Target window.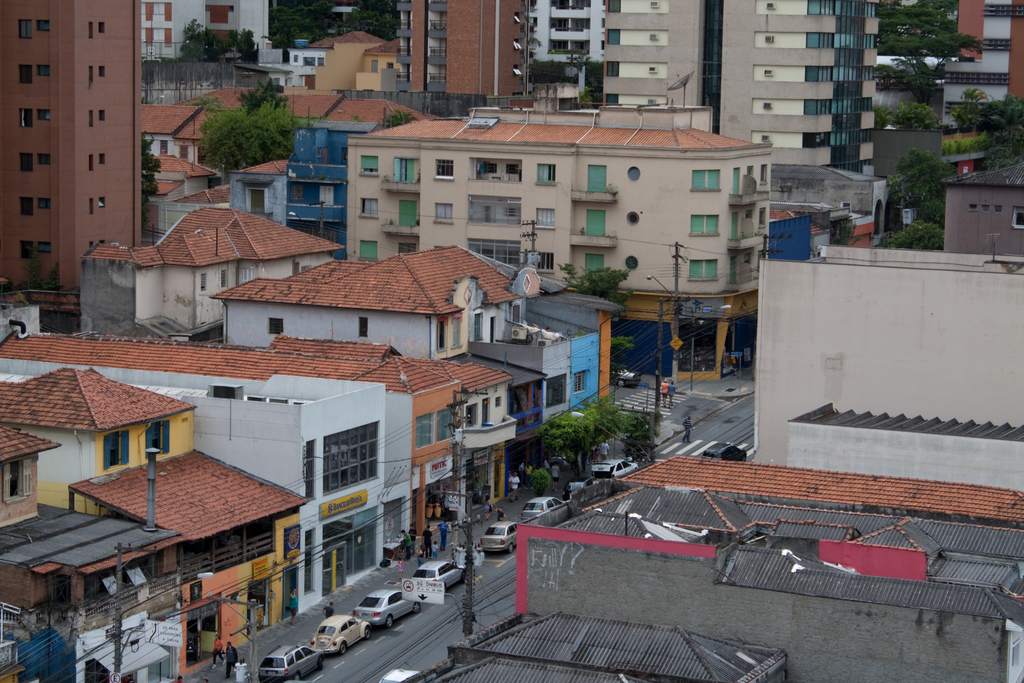
Target region: <box>689,213,715,236</box>.
